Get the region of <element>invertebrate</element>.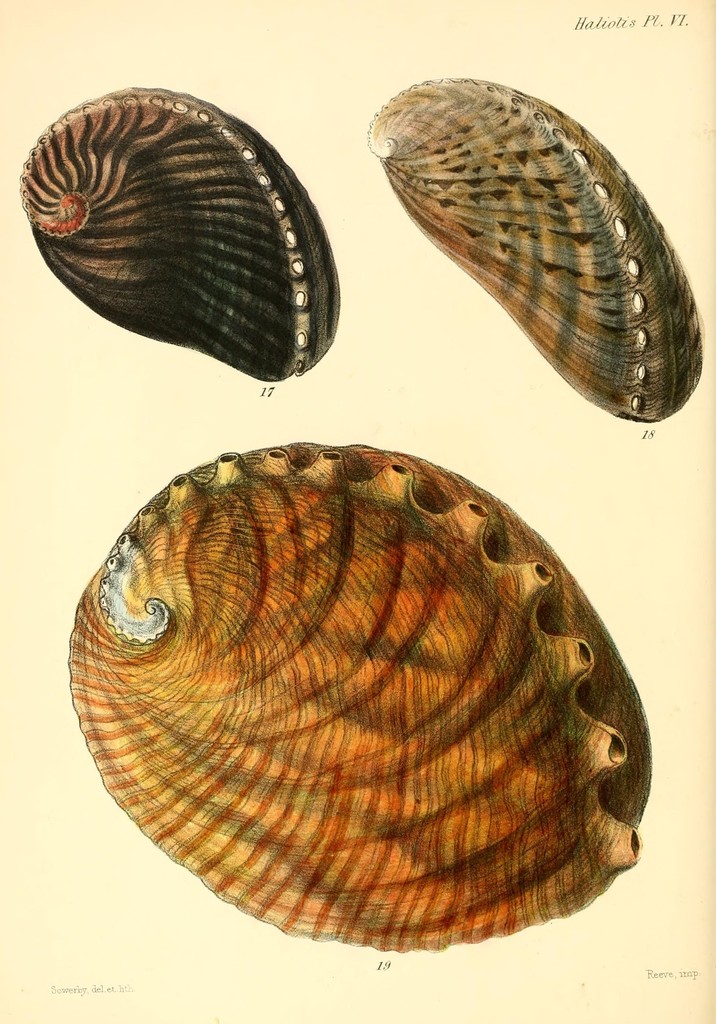
bbox(368, 76, 704, 424).
